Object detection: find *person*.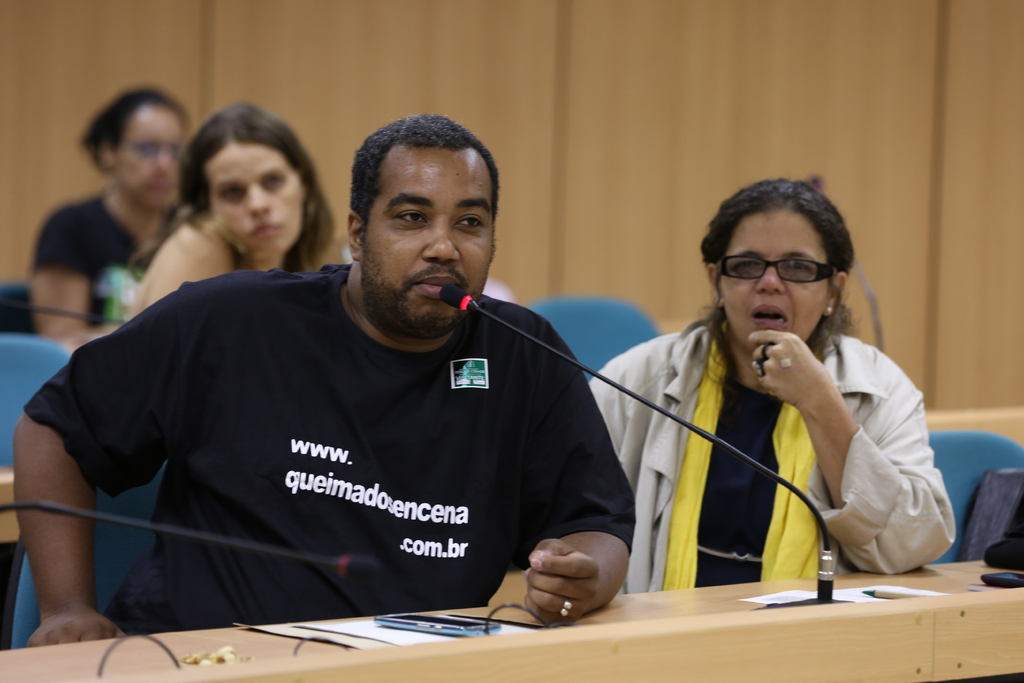
pyautogui.locateOnScreen(121, 103, 340, 331).
